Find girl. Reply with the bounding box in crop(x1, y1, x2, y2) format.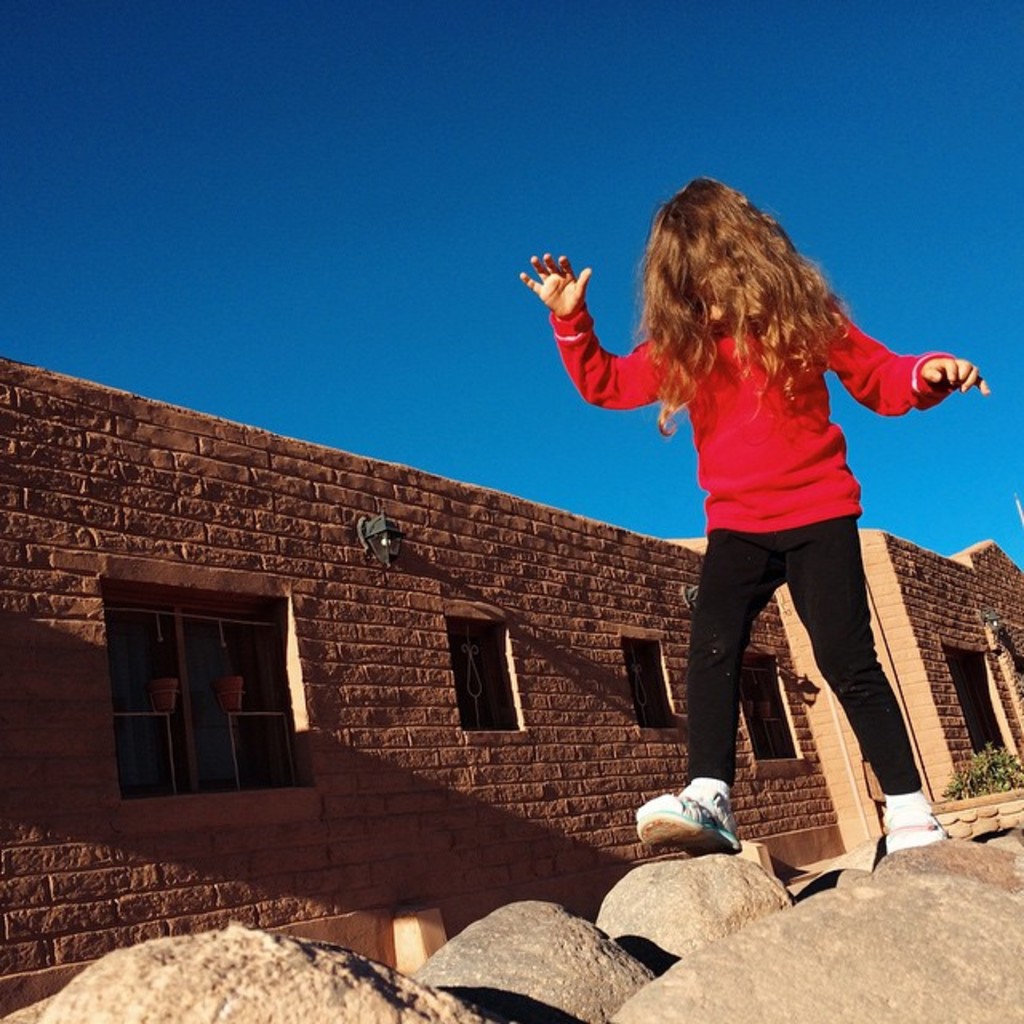
crop(518, 178, 989, 853).
